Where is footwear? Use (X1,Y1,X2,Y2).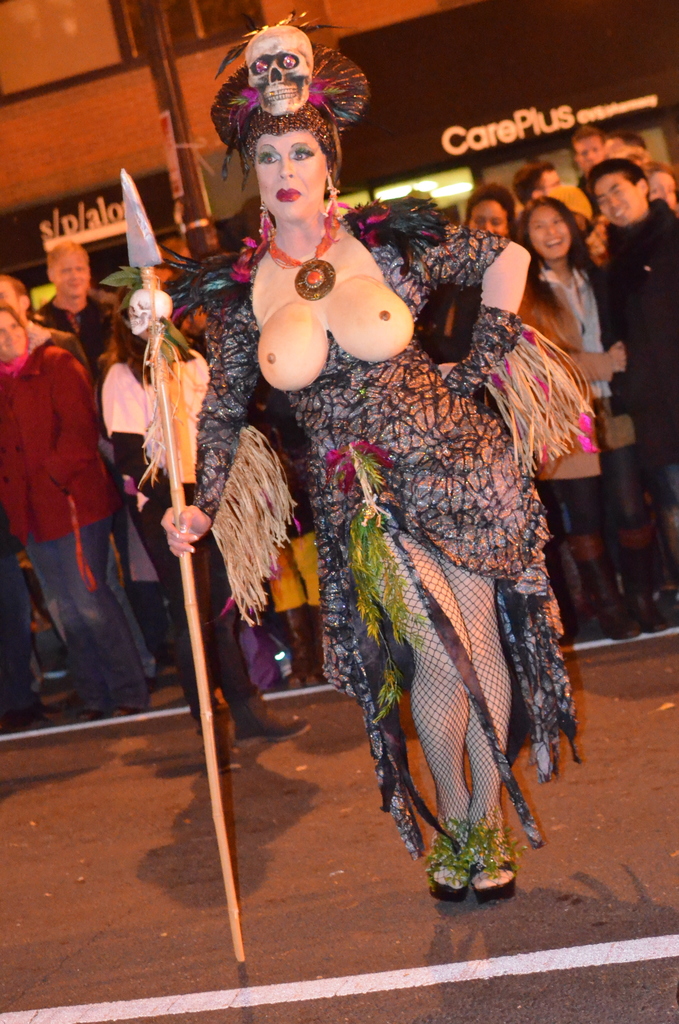
(552,560,585,642).
